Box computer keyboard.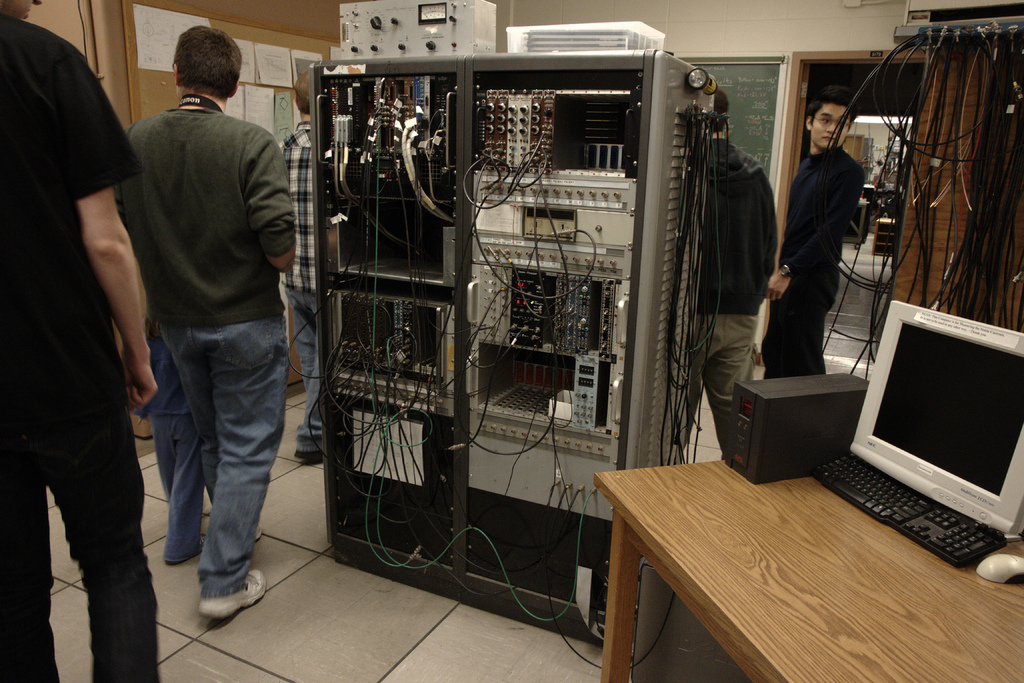
<box>810,446,1011,567</box>.
